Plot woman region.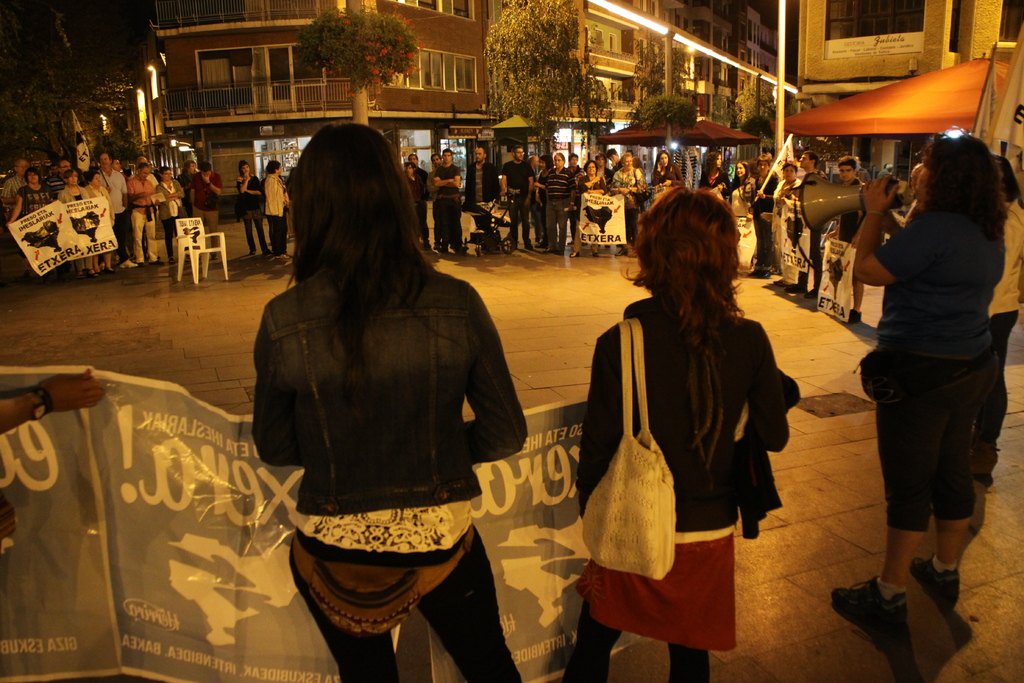
Plotted at locate(264, 159, 290, 260).
